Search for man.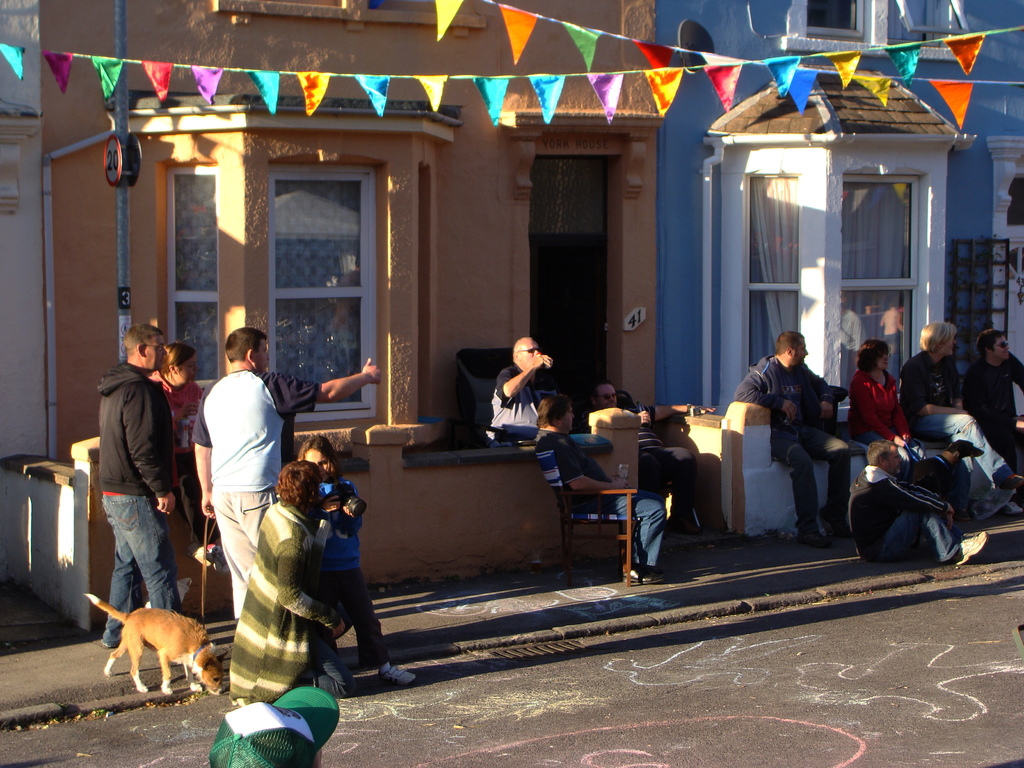
Found at 486, 338, 550, 446.
